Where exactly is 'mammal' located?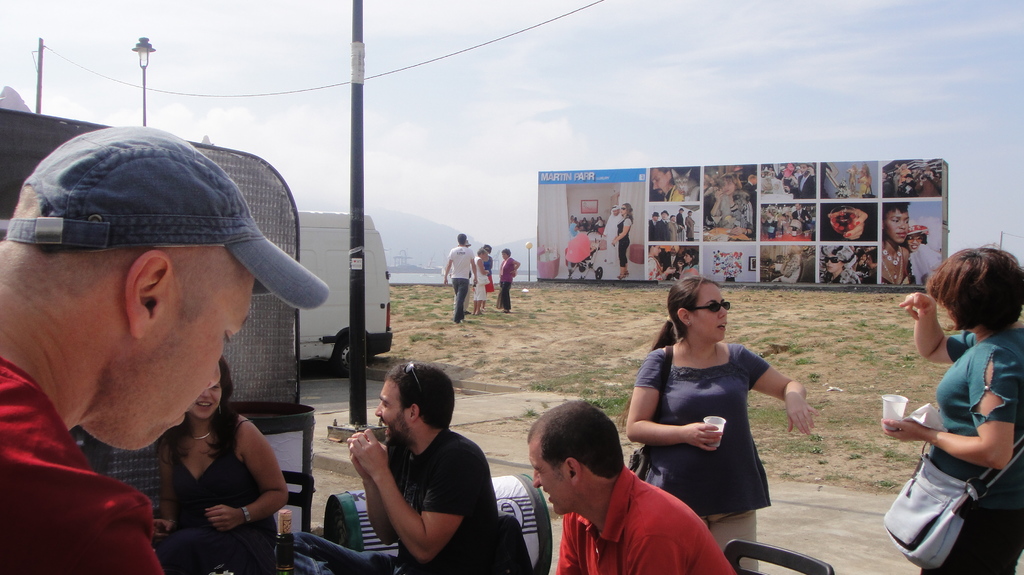
Its bounding box is 3,124,330,574.
